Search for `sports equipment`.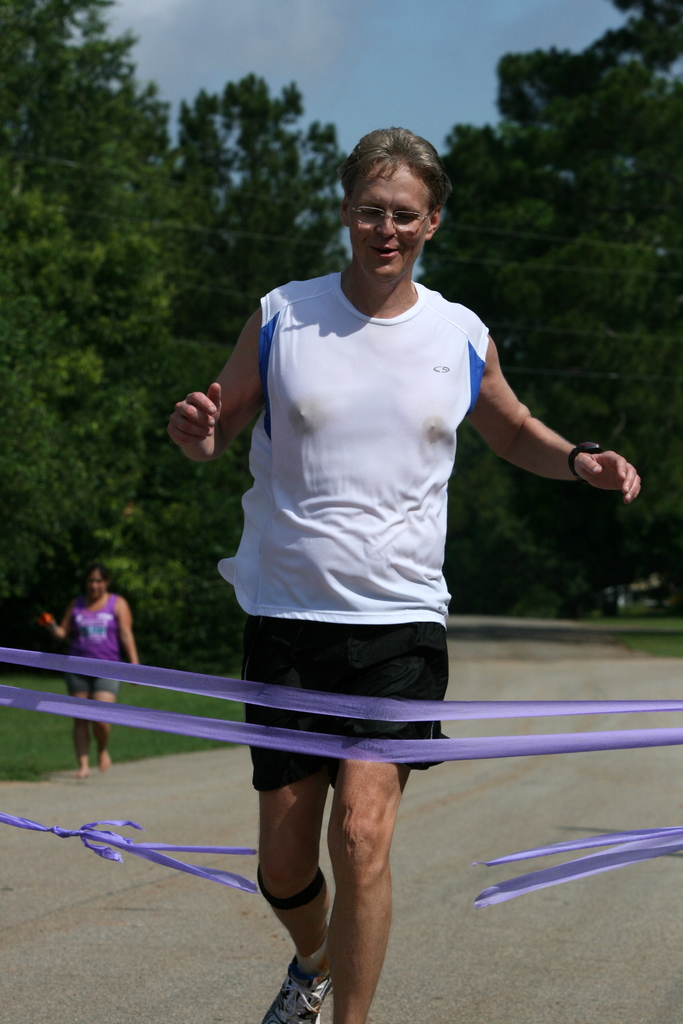
Found at (262,947,335,1023).
